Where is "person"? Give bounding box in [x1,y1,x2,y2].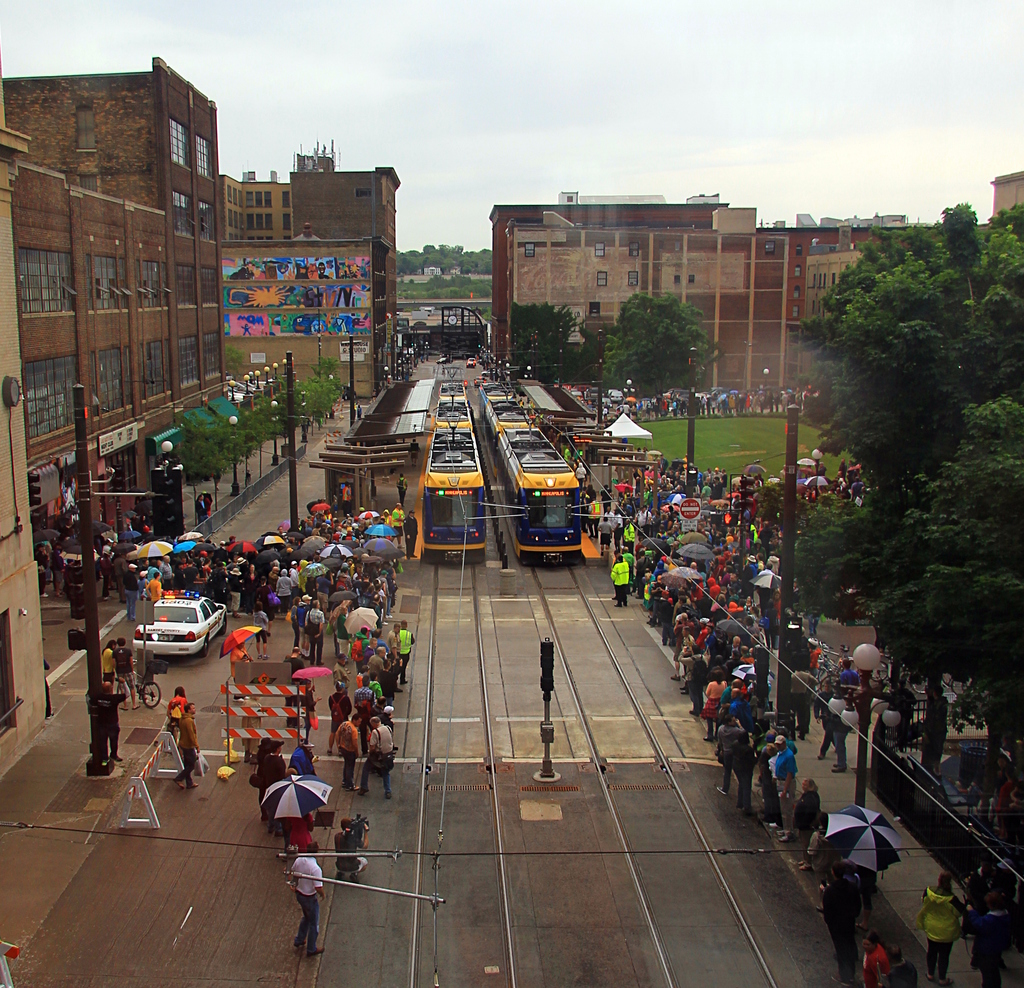
[253,599,269,658].
